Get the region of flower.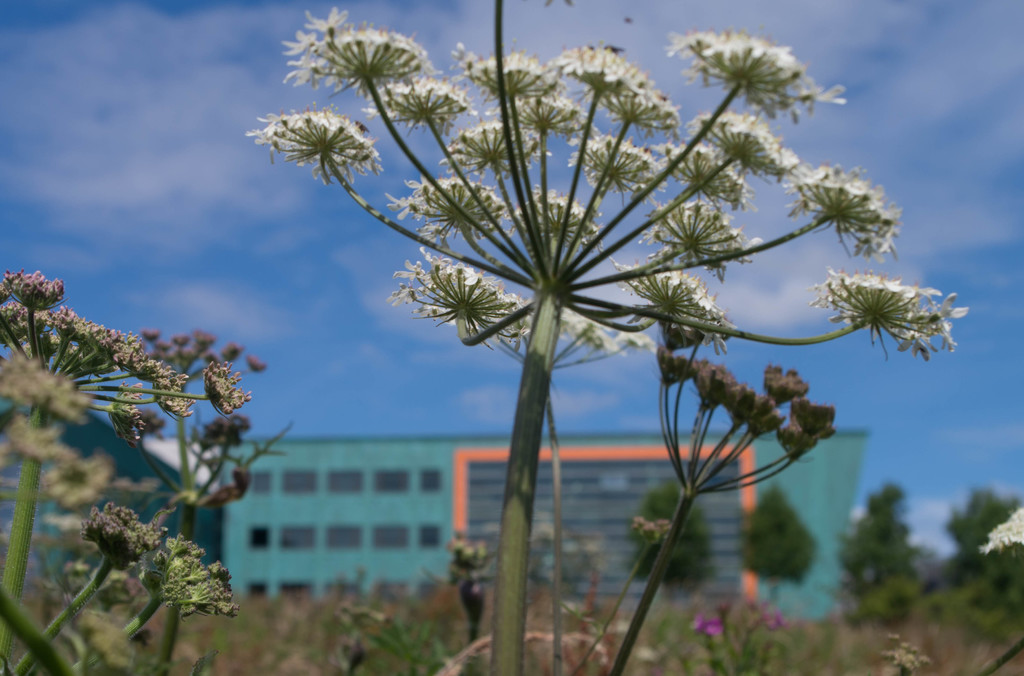
left=567, top=44, right=634, bottom=92.
